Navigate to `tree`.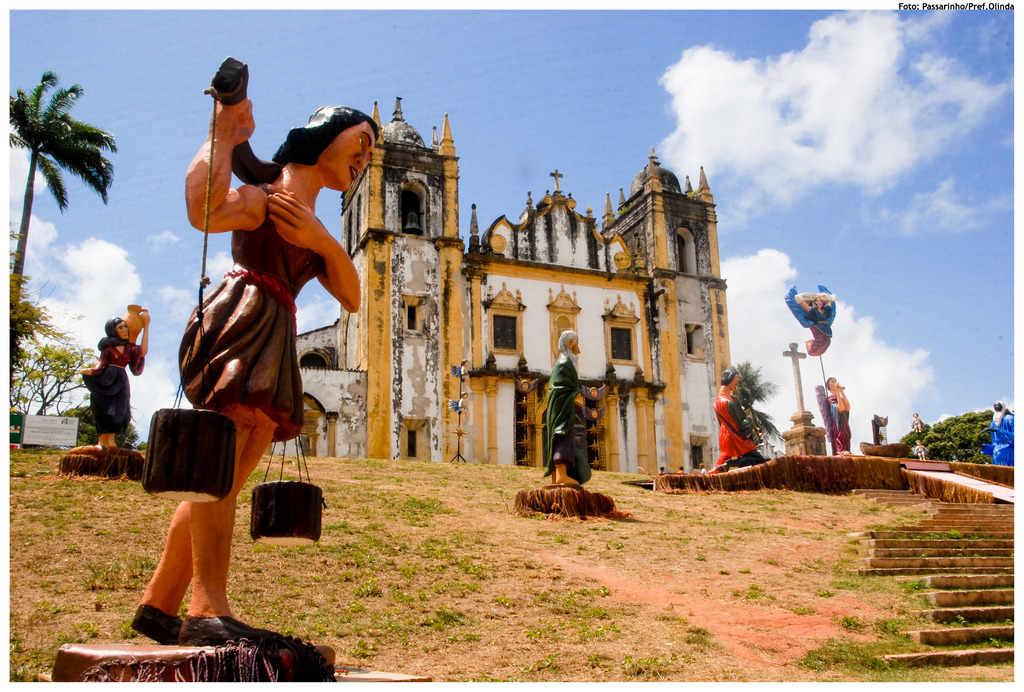
Navigation target: 731,359,786,440.
